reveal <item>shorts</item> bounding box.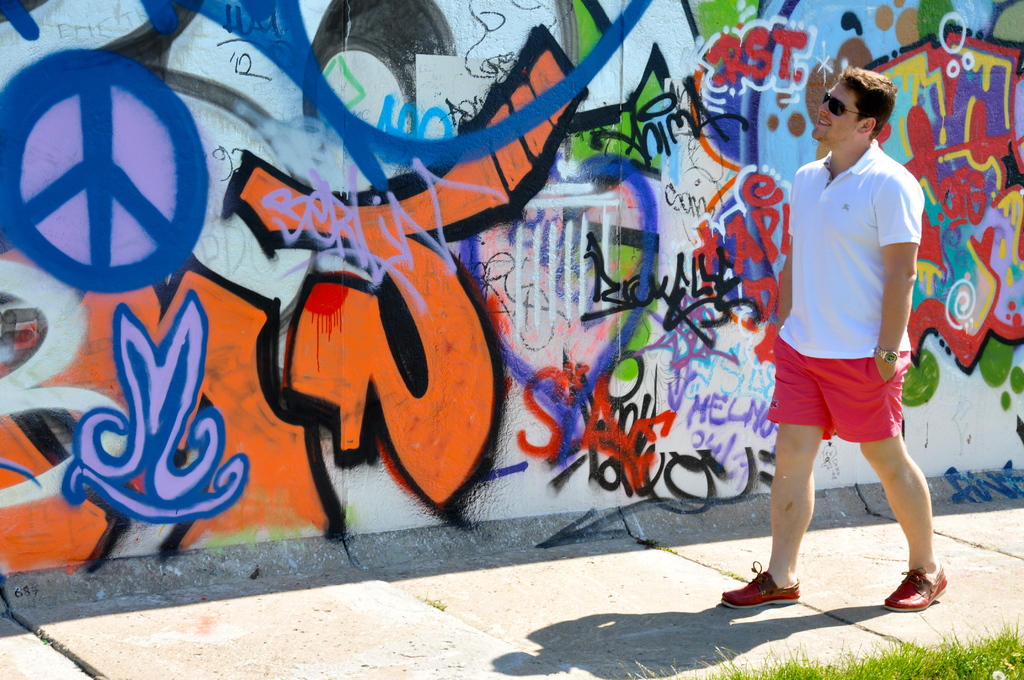
Revealed: detection(769, 351, 936, 455).
